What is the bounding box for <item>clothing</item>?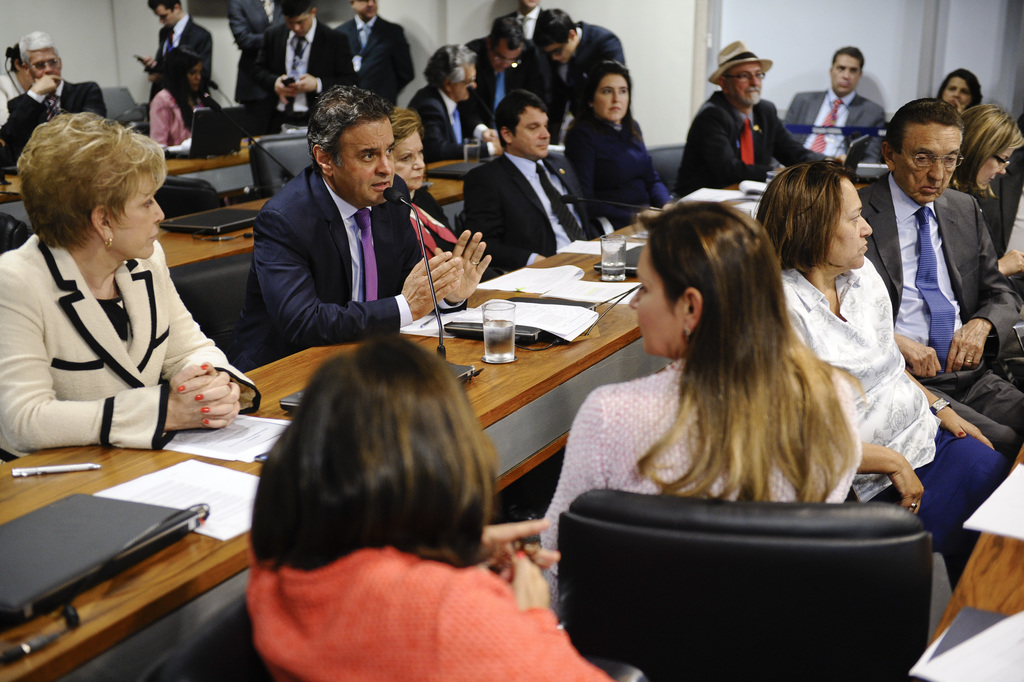
241 158 440 381.
